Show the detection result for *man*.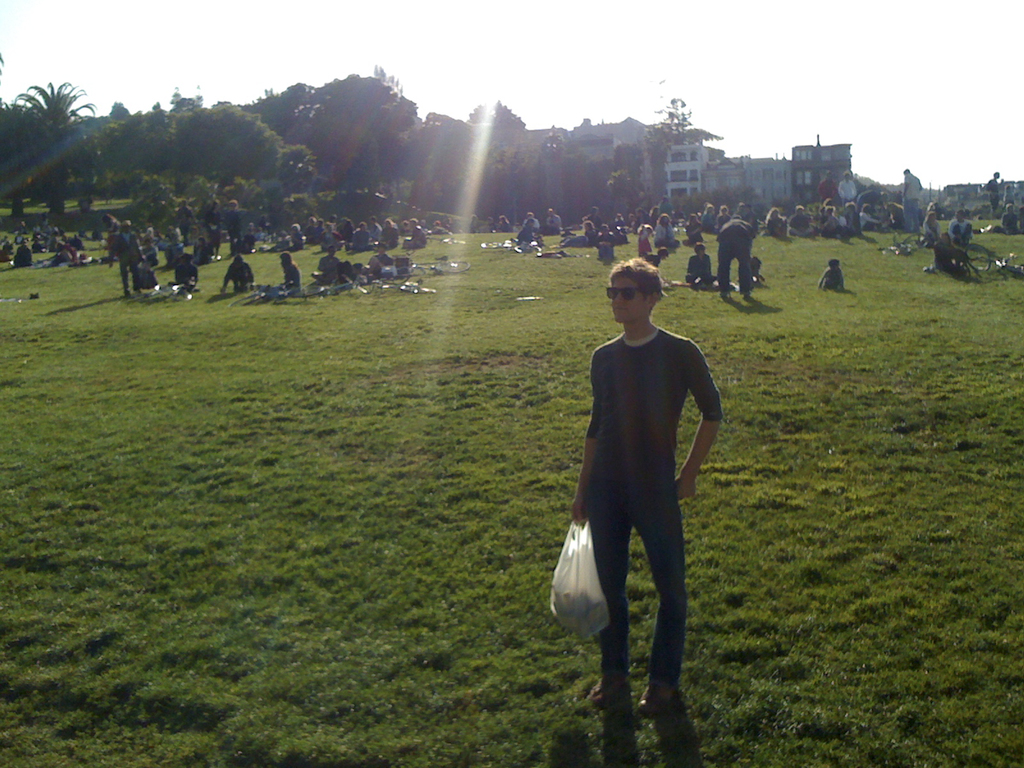
(312,246,338,284).
